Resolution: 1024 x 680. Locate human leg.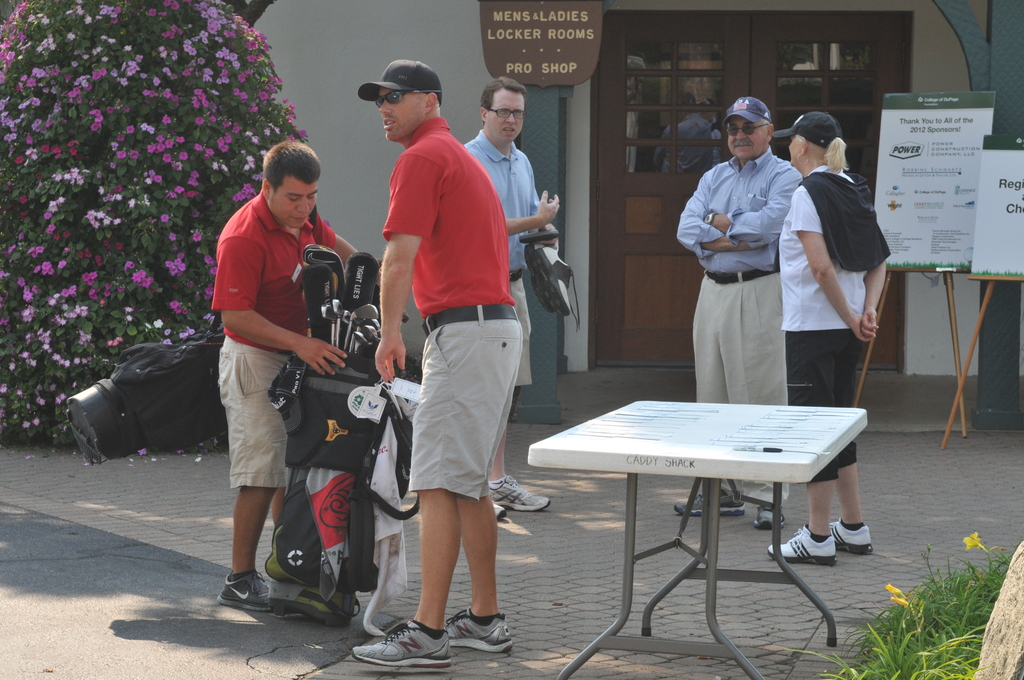
detection(829, 300, 874, 548).
